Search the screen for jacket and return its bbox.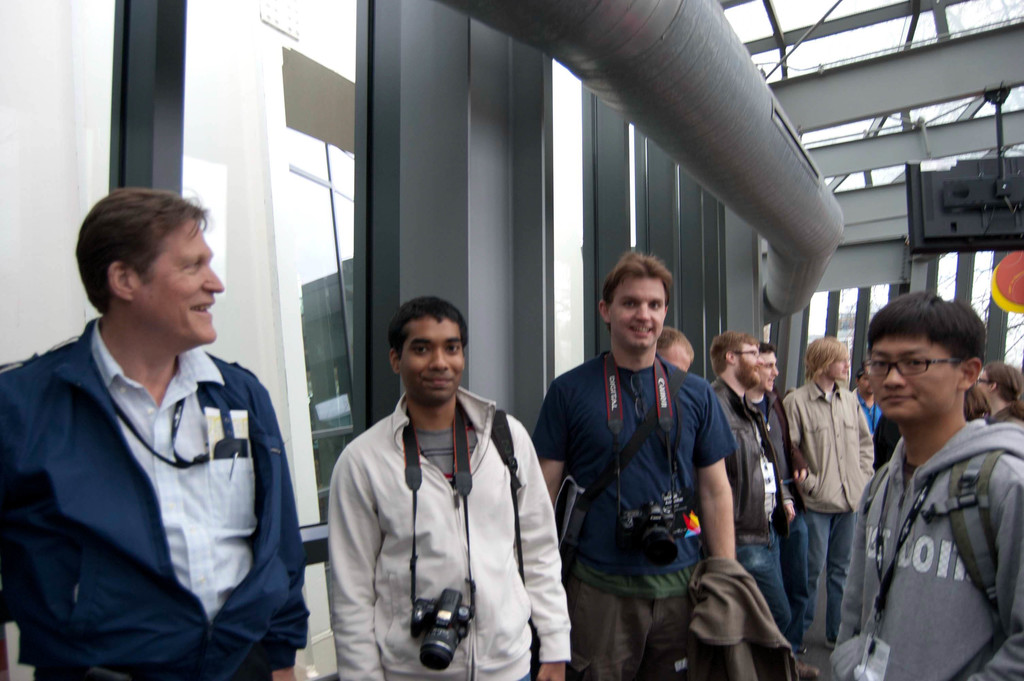
Found: bbox=[0, 318, 316, 675].
